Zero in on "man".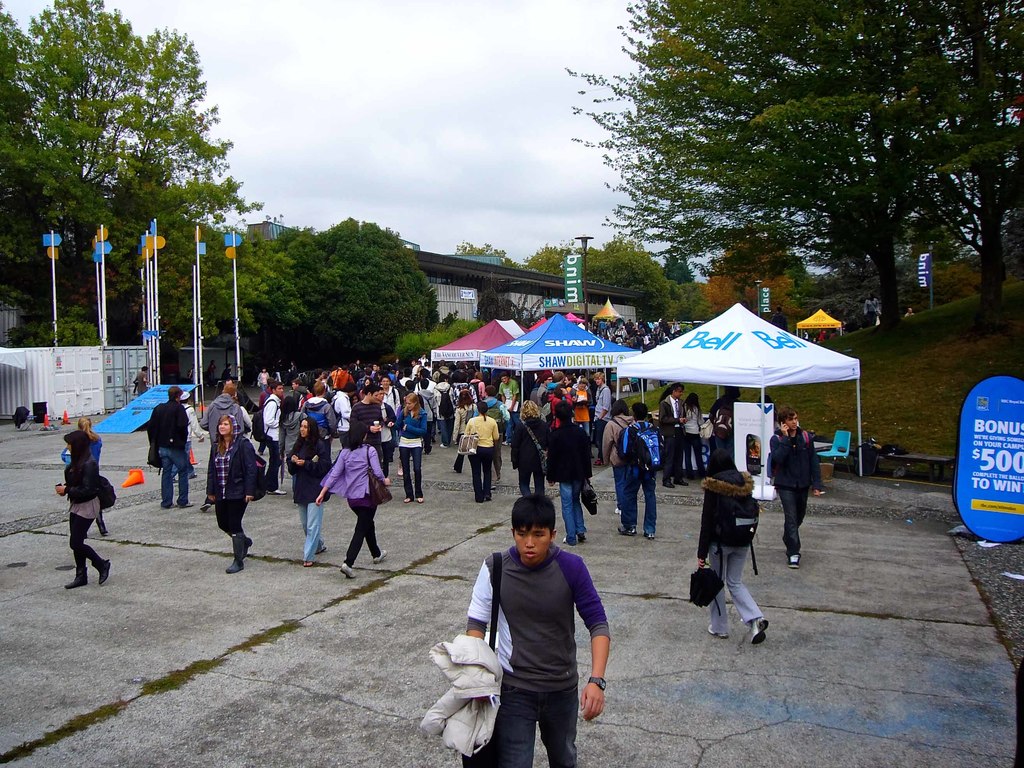
Zeroed in: region(132, 366, 150, 398).
